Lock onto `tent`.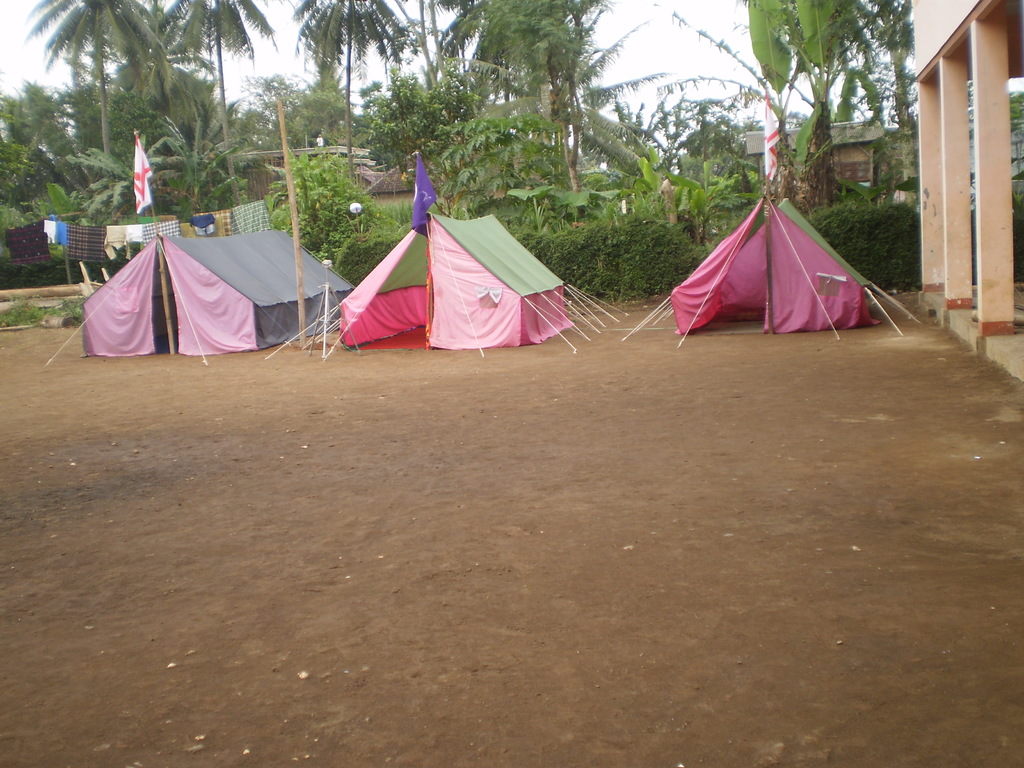
Locked: <region>623, 83, 920, 347</region>.
